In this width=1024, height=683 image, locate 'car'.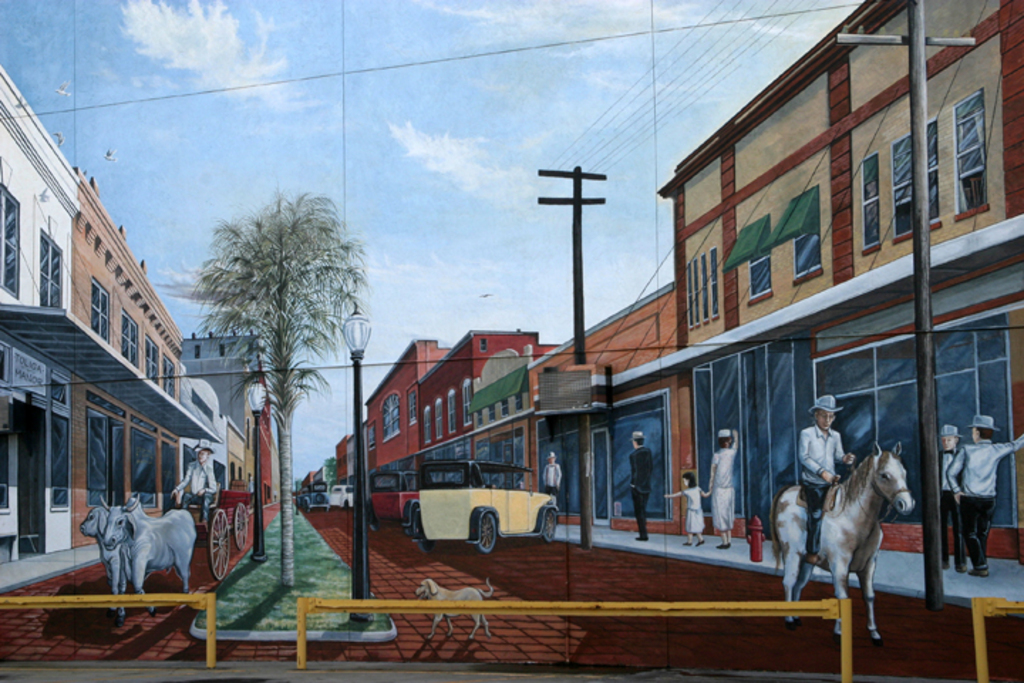
Bounding box: 294 474 329 508.
